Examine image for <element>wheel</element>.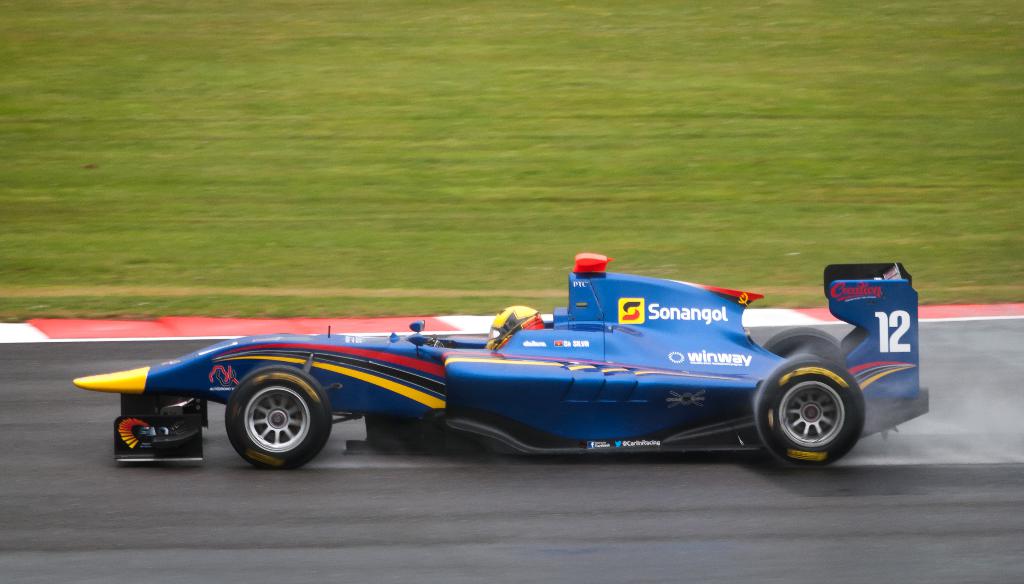
Examination result: 754/360/864/472.
